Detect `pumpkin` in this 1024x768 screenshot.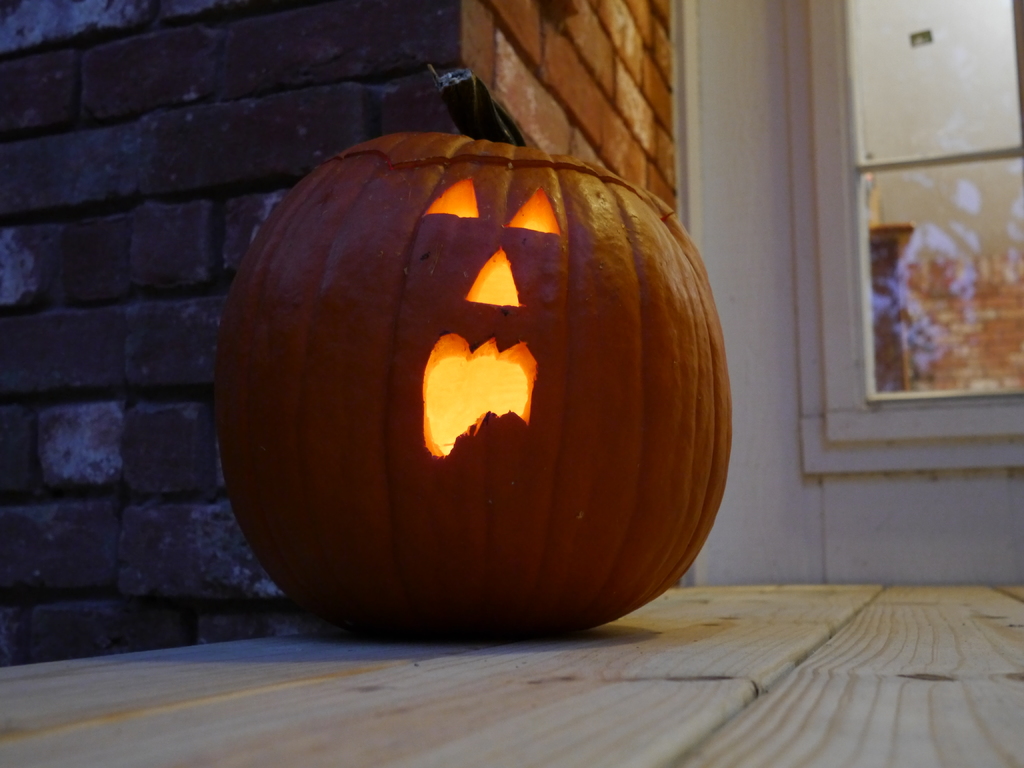
Detection: [left=204, top=60, right=730, bottom=645].
